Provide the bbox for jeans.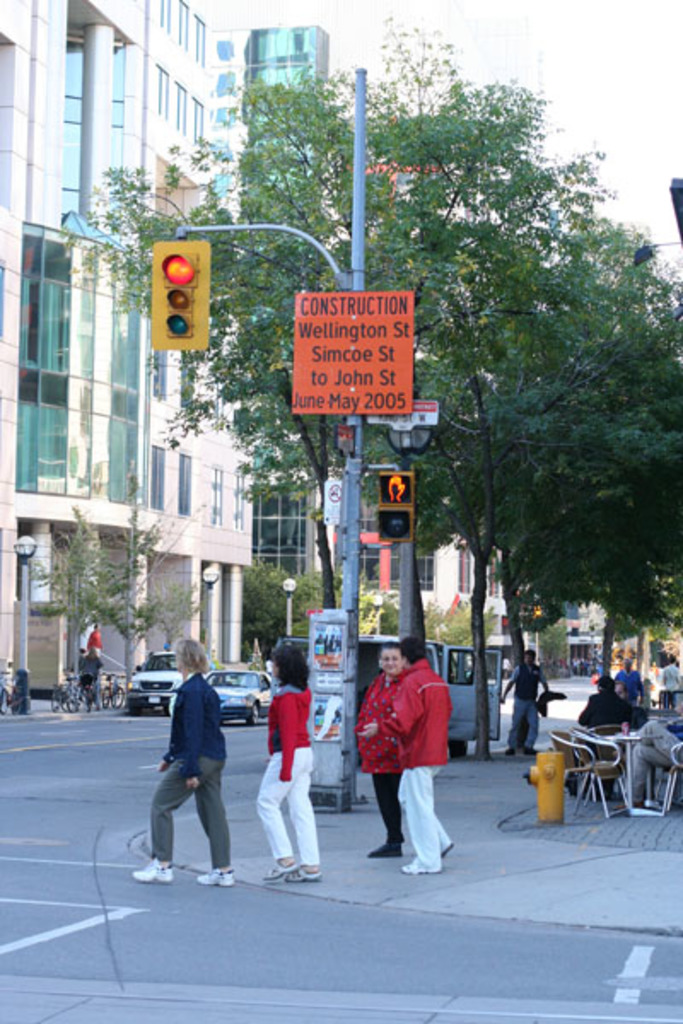
[502,695,540,749].
